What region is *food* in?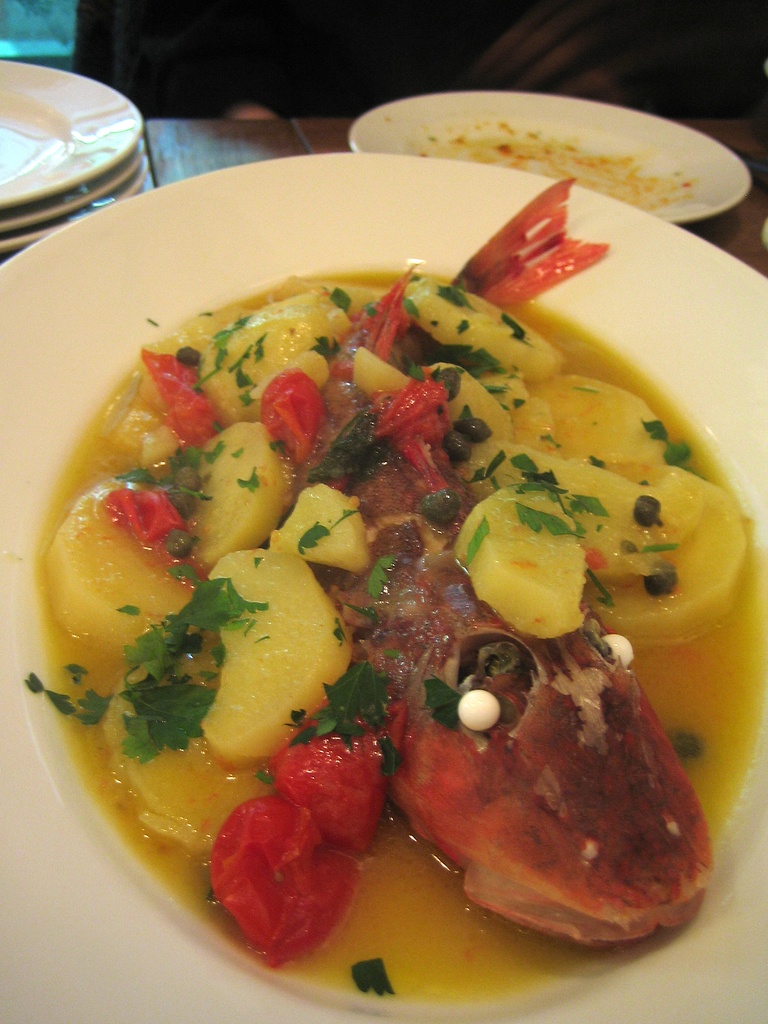
l=417, t=115, r=697, b=211.
